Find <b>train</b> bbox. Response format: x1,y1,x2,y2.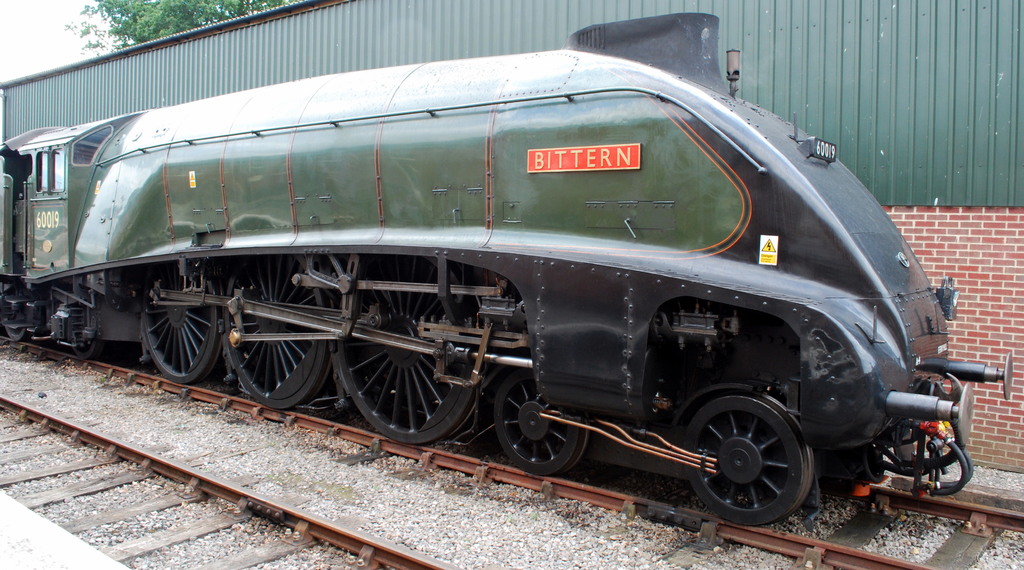
0,17,1014,542.
